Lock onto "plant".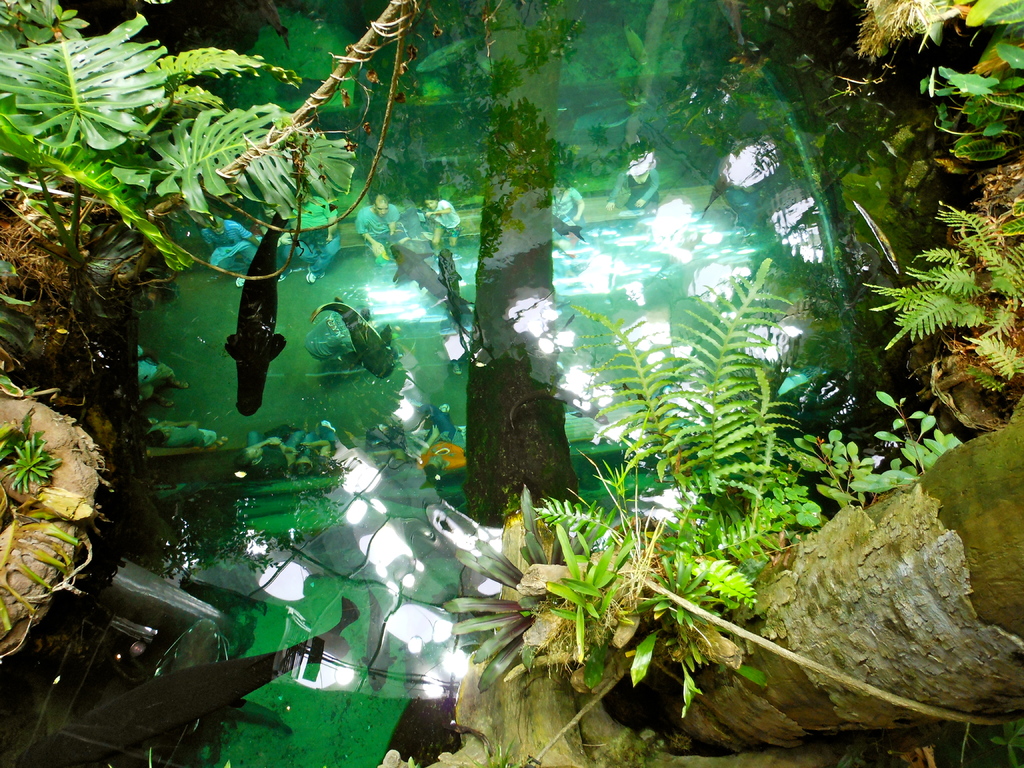
Locked: bbox(0, 431, 66, 497).
